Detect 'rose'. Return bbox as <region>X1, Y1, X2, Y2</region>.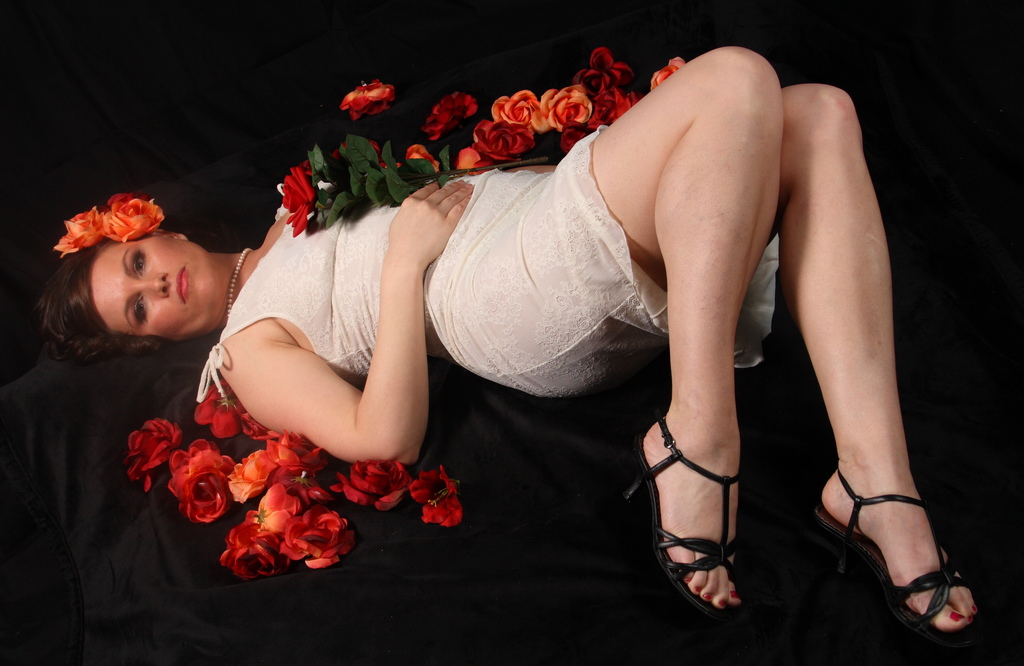
<region>51, 208, 106, 253</region>.
